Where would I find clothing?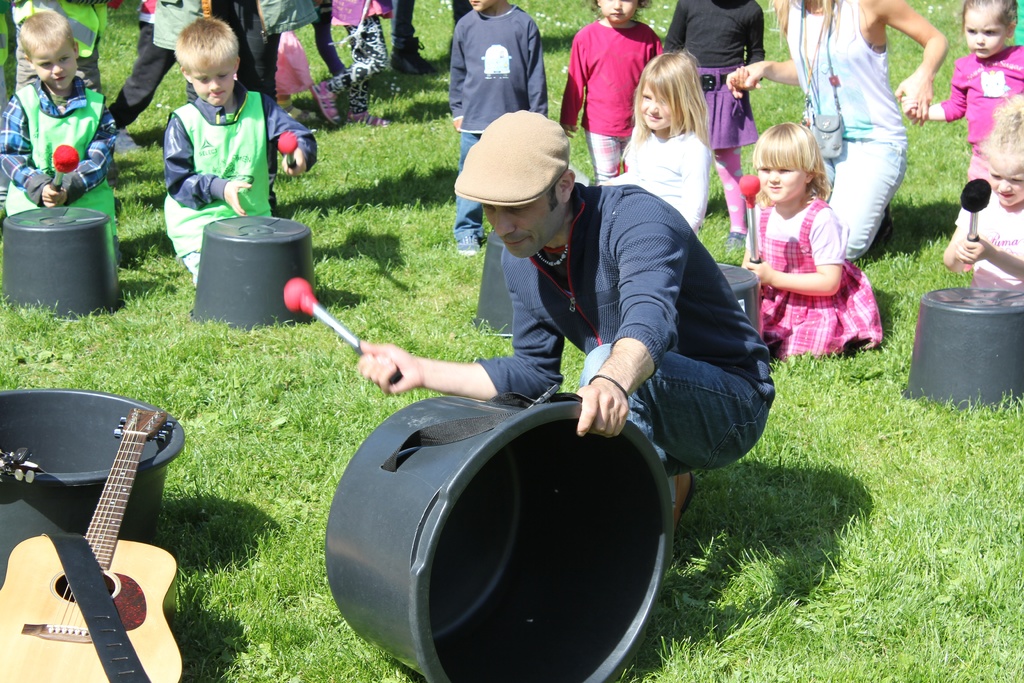
At 557/13/657/176.
